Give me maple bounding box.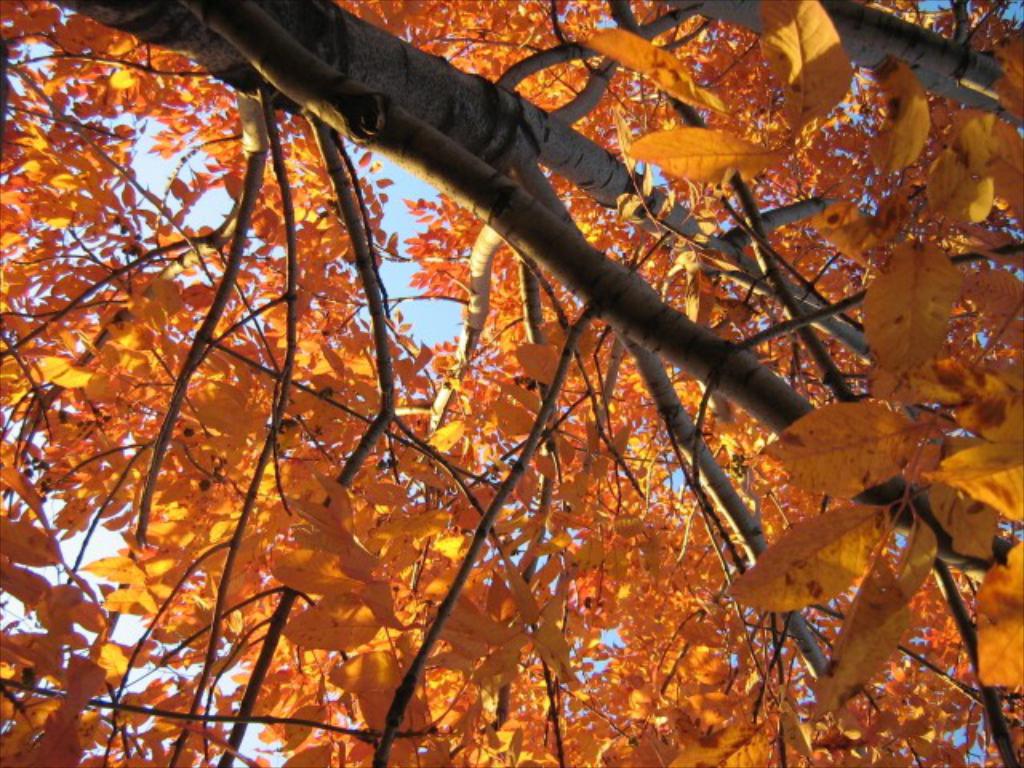
BBox(331, 613, 654, 765).
